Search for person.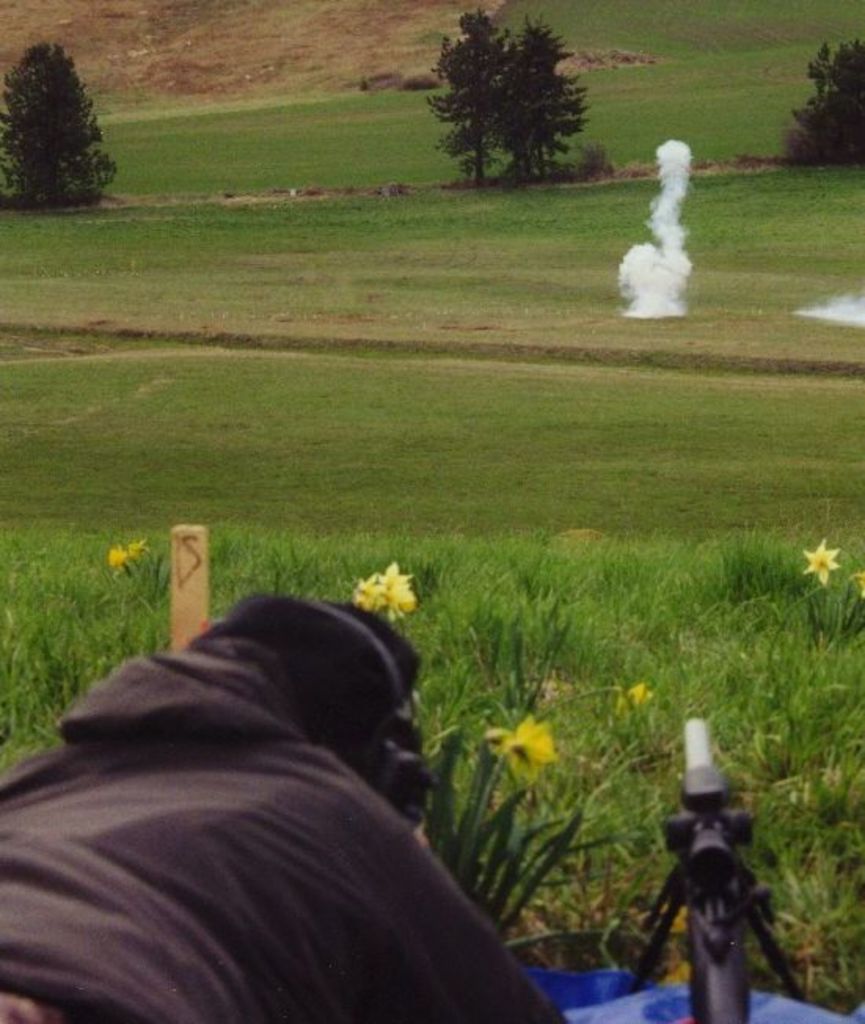
Found at bbox=(0, 586, 579, 1022).
